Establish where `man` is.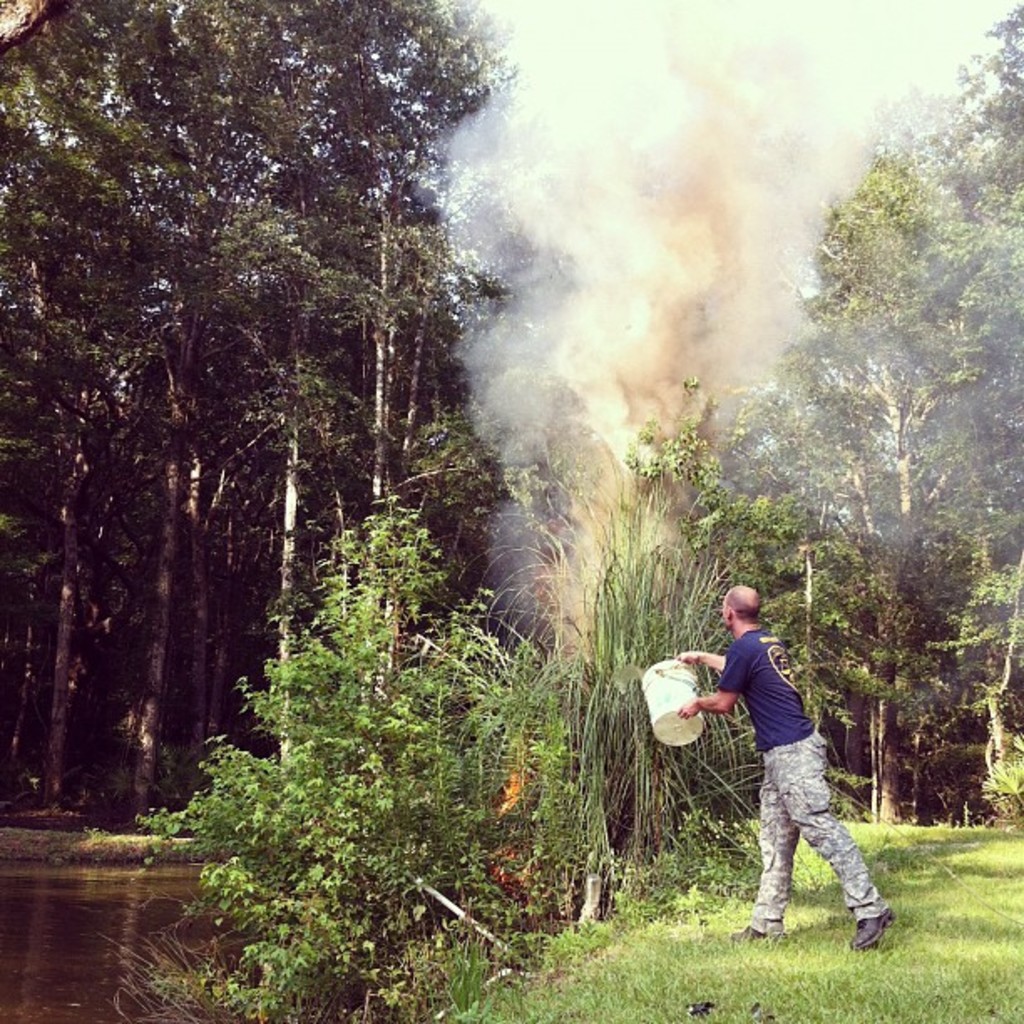
Established at (x1=679, y1=599, x2=887, y2=987).
